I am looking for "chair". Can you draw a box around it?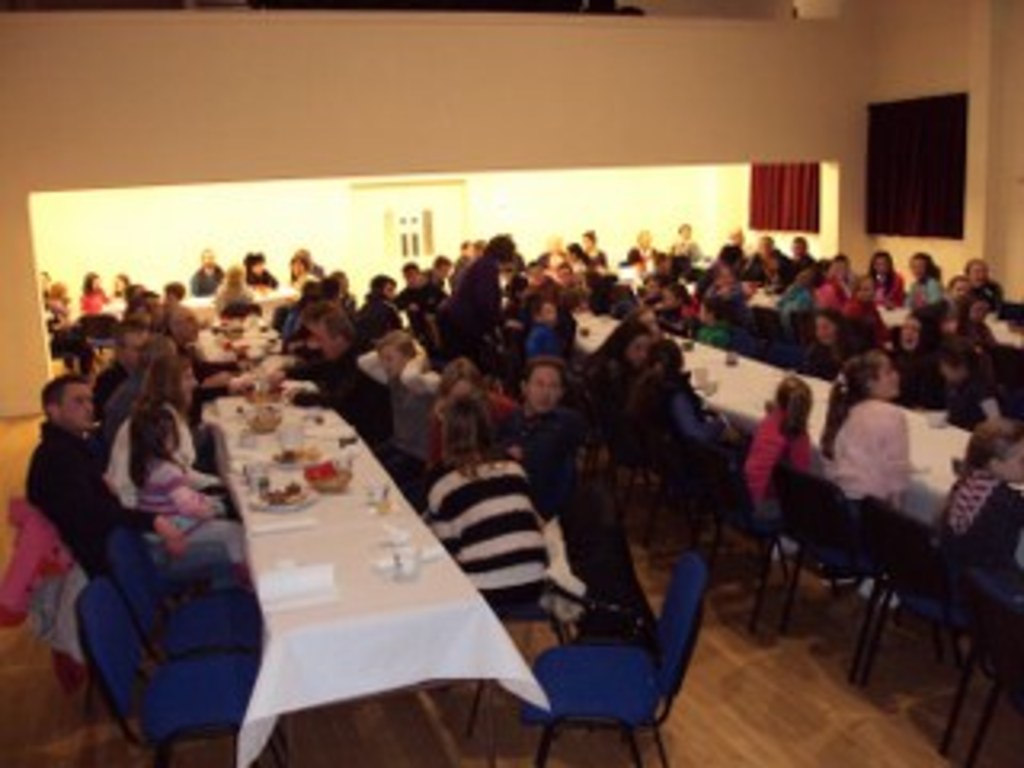
Sure, the bounding box is [x1=861, y1=493, x2=998, y2=758].
